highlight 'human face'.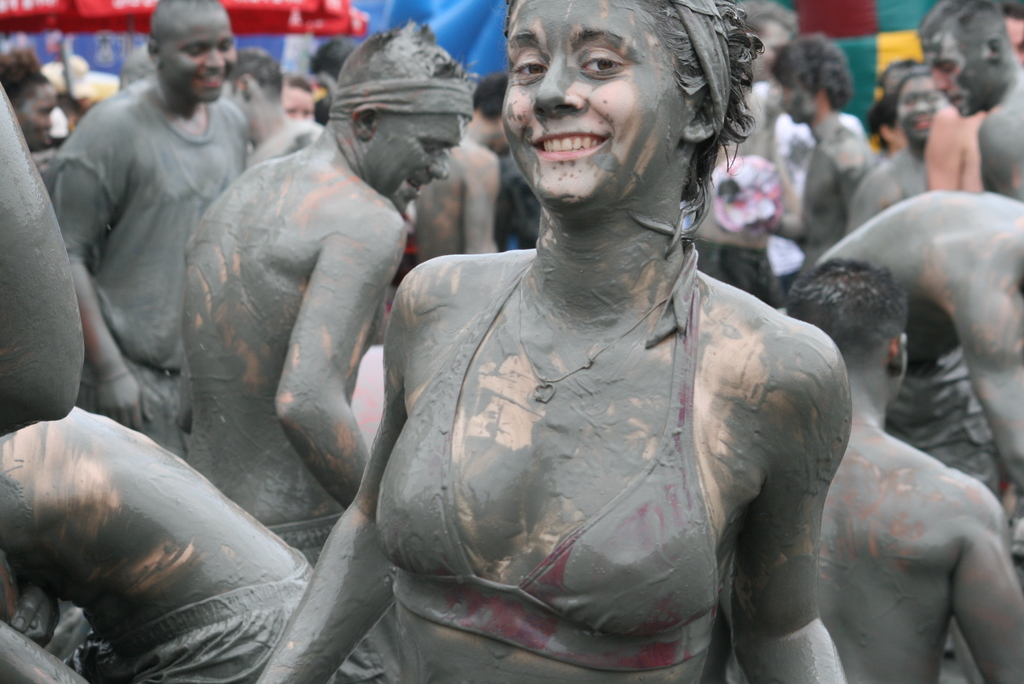
Highlighted region: bbox(504, 0, 690, 209).
